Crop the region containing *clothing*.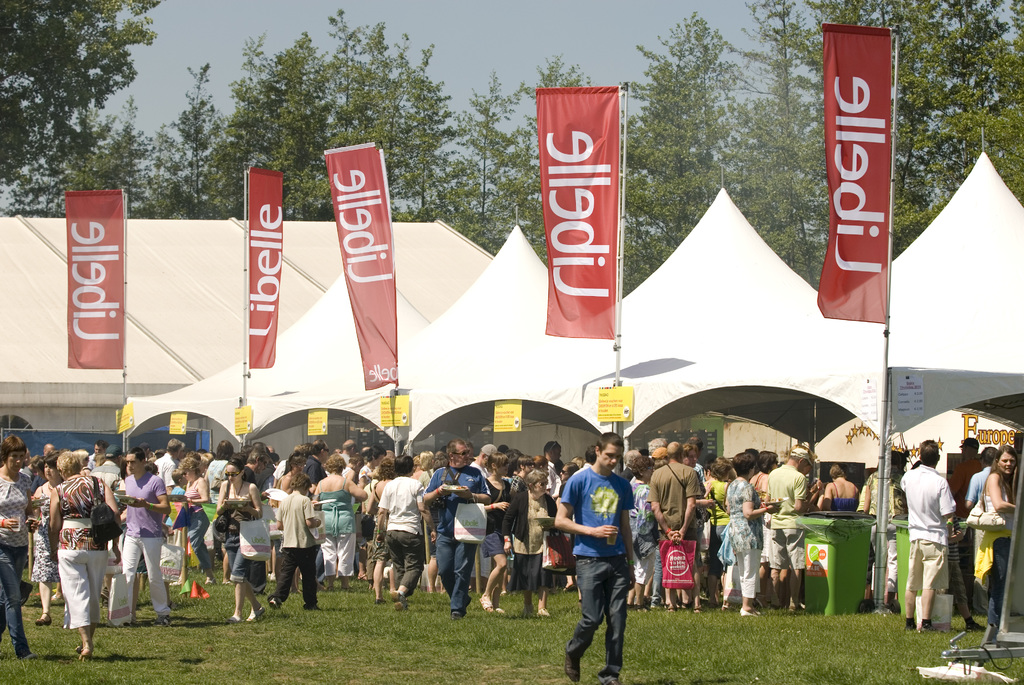
Crop region: bbox=(956, 458, 1007, 610).
